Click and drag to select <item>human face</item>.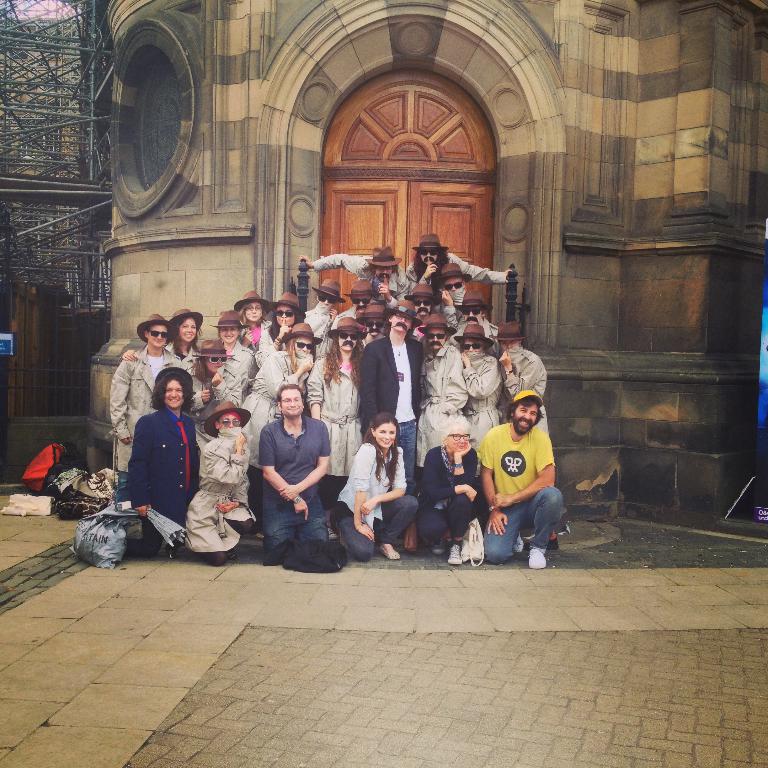
Selection: [240,304,263,323].
